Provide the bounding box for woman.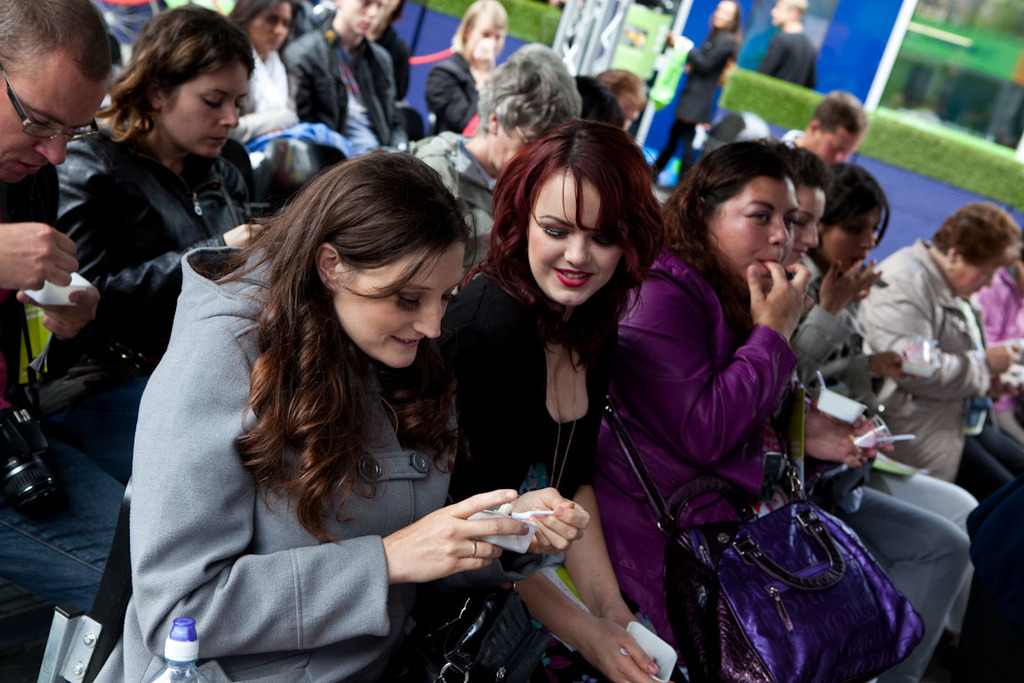
select_region(637, 0, 748, 193).
